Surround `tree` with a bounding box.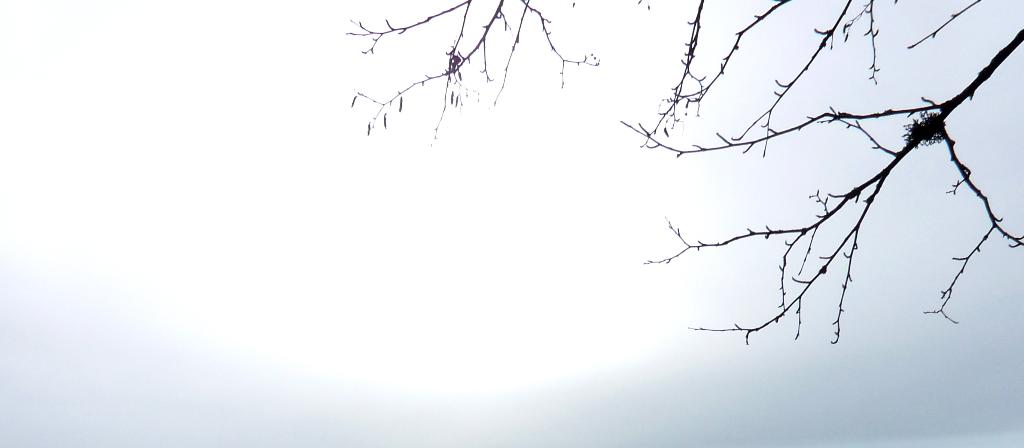
bbox(350, 0, 1023, 340).
